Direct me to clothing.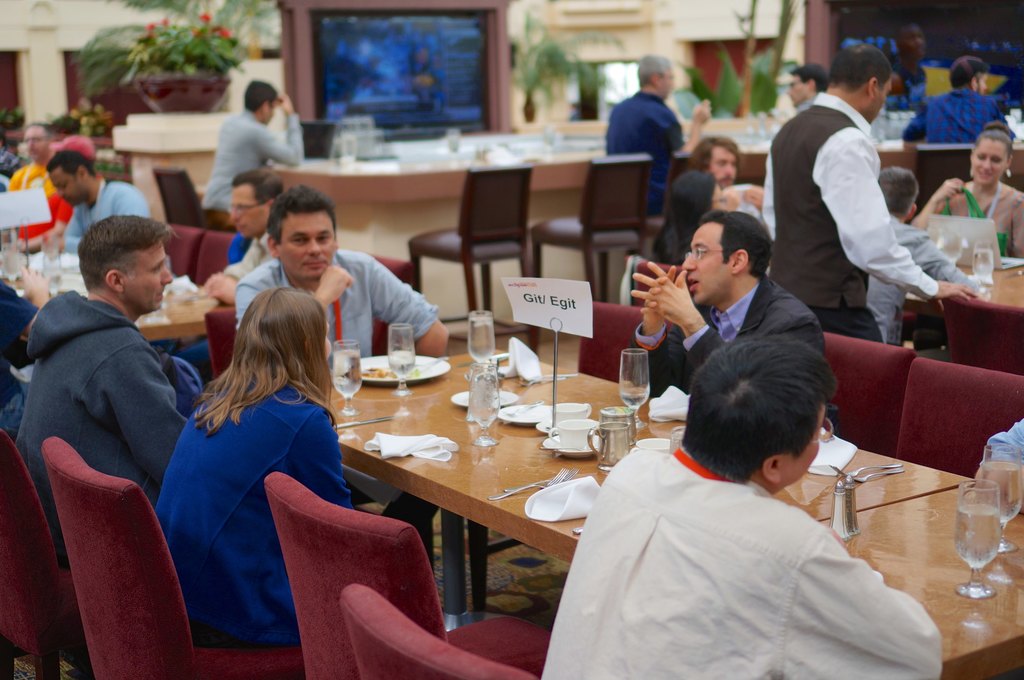
Direction: (6, 157, 56, 203).
